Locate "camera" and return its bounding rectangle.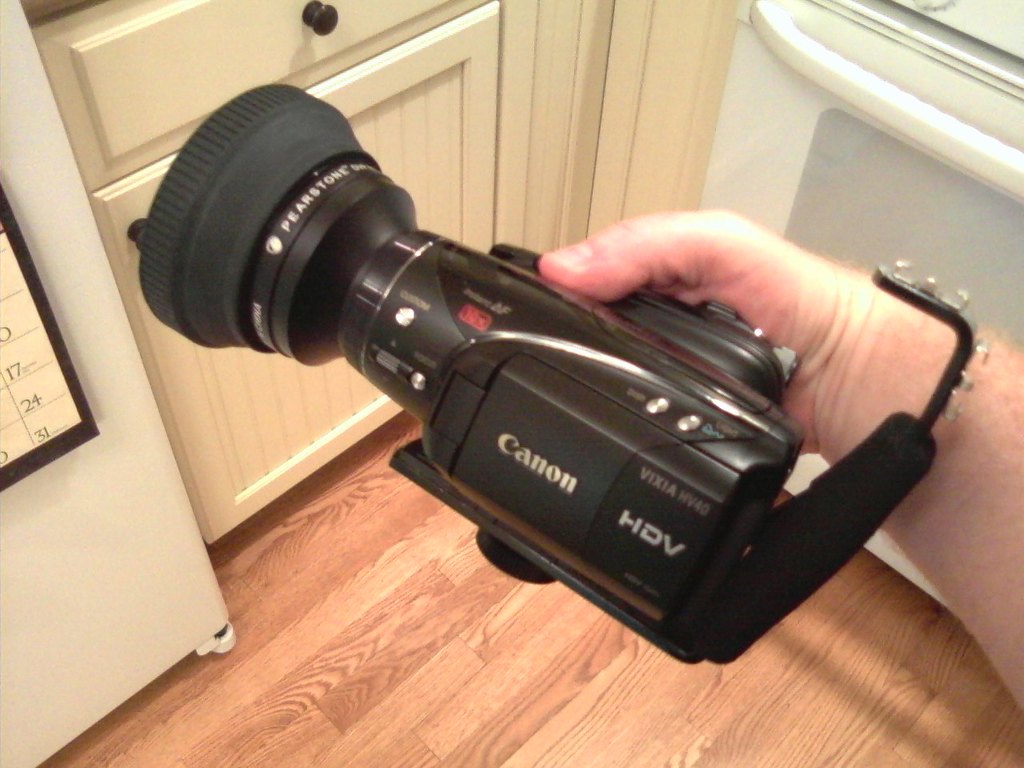
(x1=135, y1=74, x2=807, y2=658).
